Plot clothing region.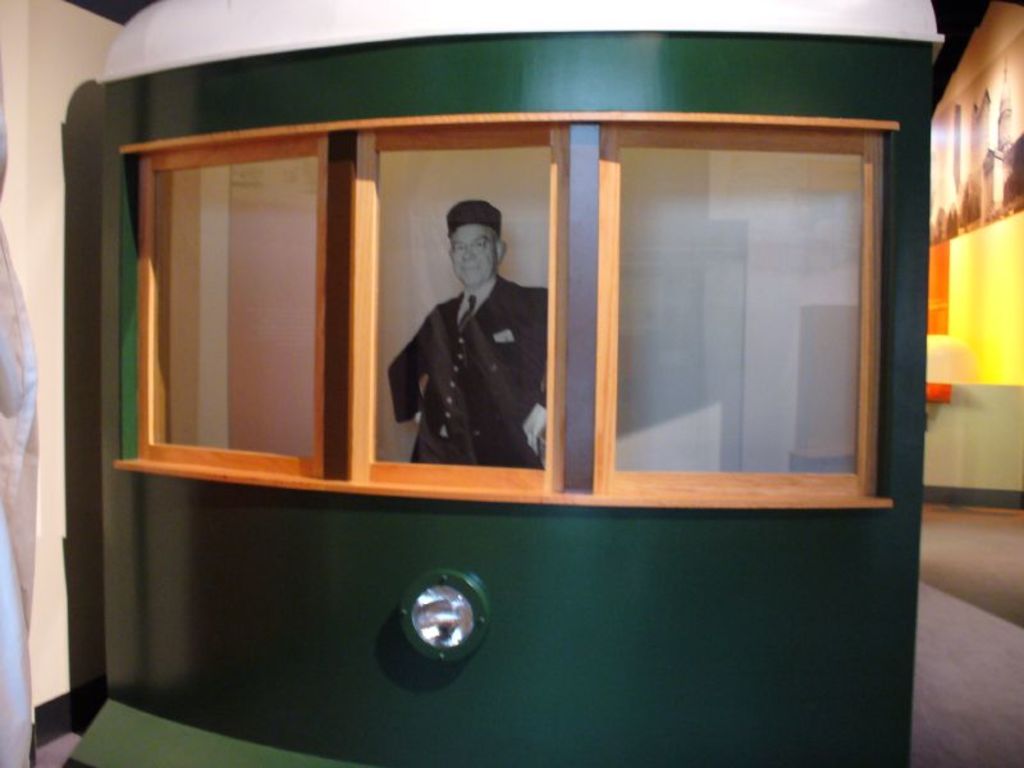
Plotted at <bbox>399, 230, 532, 476</bbox>.
